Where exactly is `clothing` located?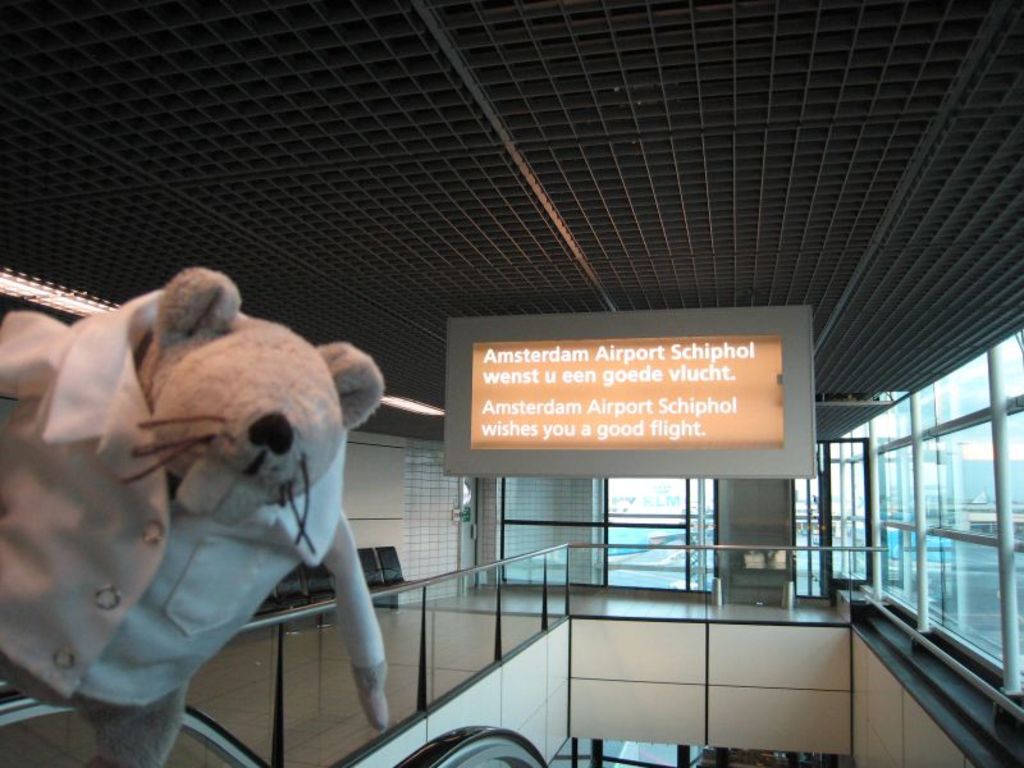
Its bounding box is <box>0,287,388,708</box>.
